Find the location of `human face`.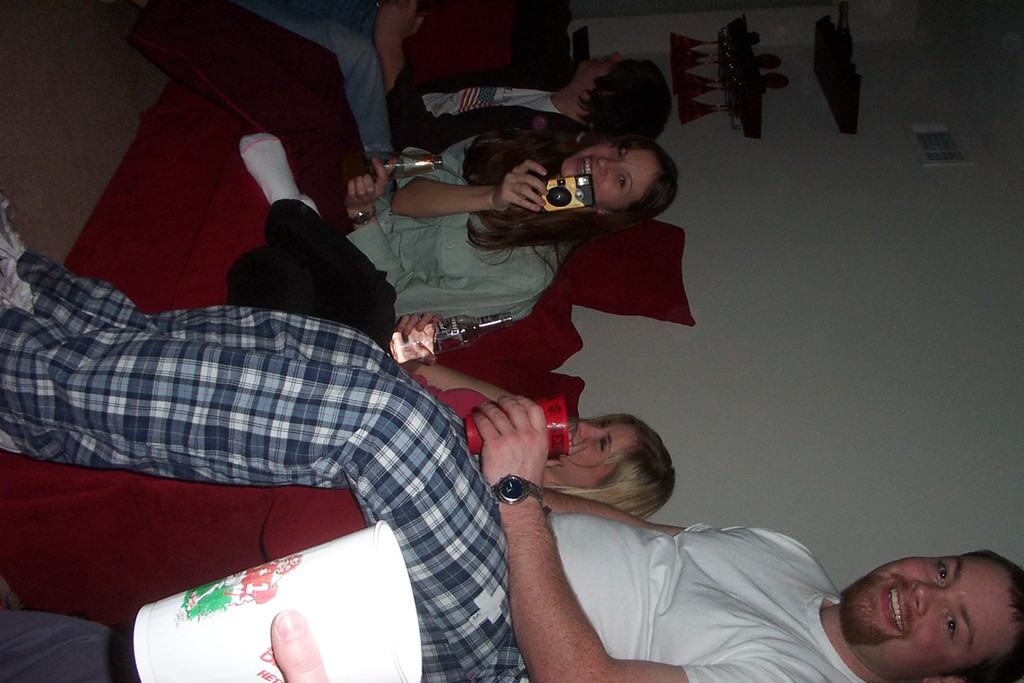
Location: [568,136,664,209].
